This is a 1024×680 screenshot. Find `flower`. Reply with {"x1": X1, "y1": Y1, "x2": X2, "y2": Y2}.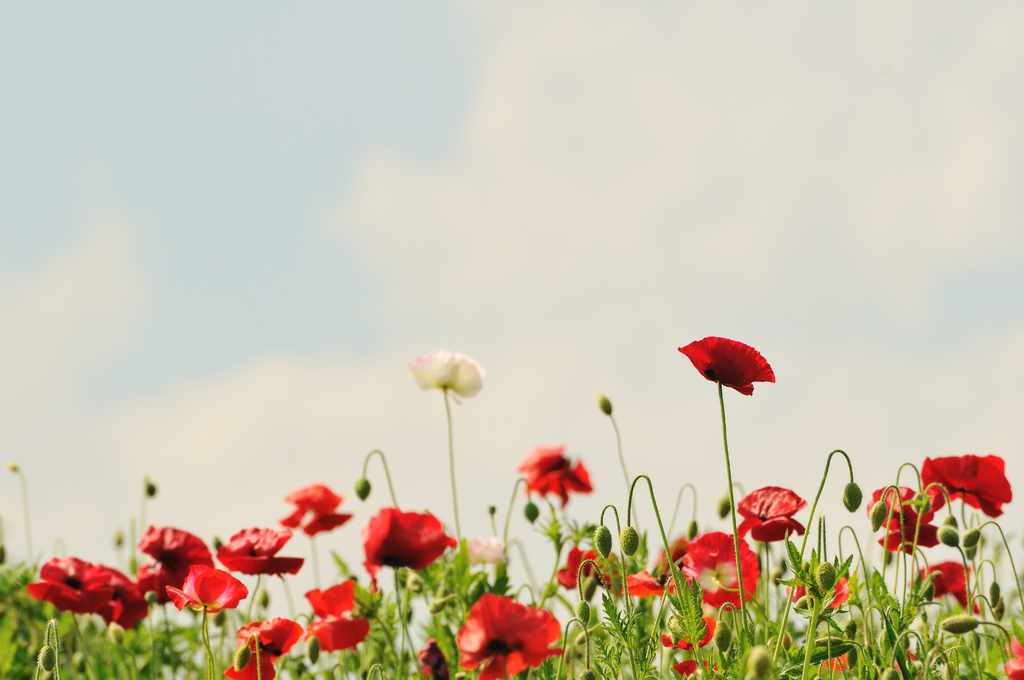
{"x1": 282, "y1": 484, "x2": 354, "y2": 533}.
